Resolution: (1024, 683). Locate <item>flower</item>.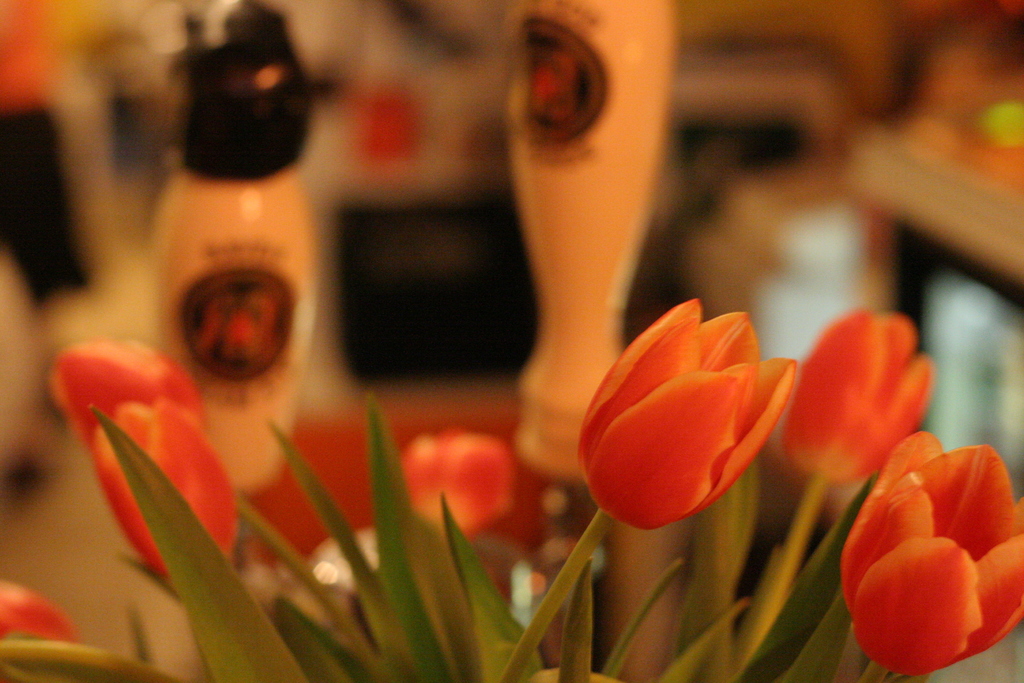
bbox(399, 427, 525, 556).
